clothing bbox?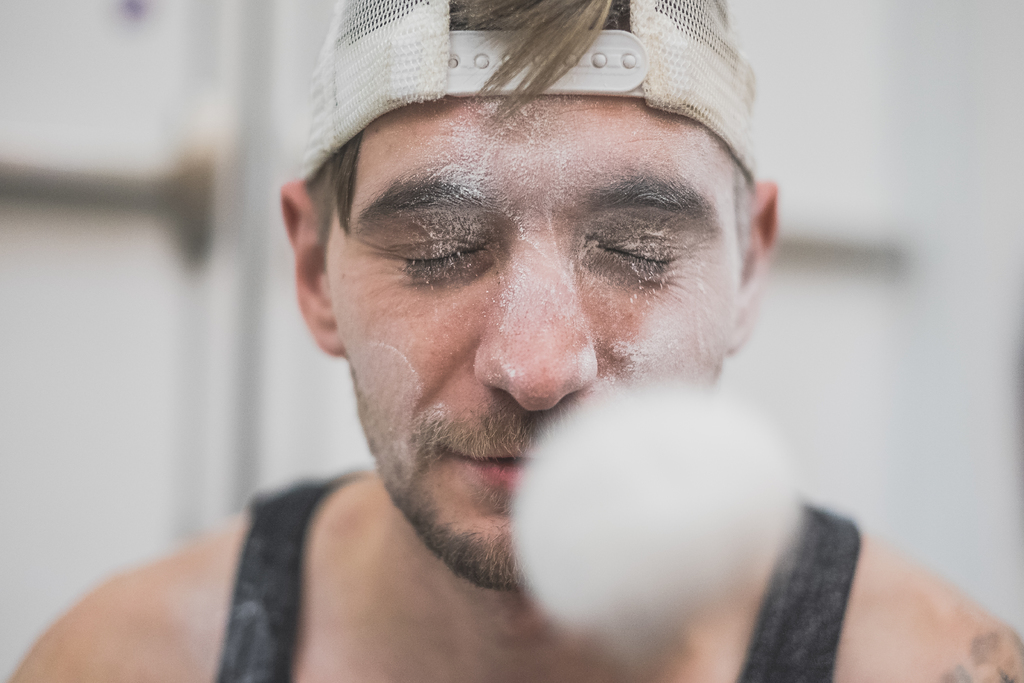
BBox(223, 26, 864, 674)
